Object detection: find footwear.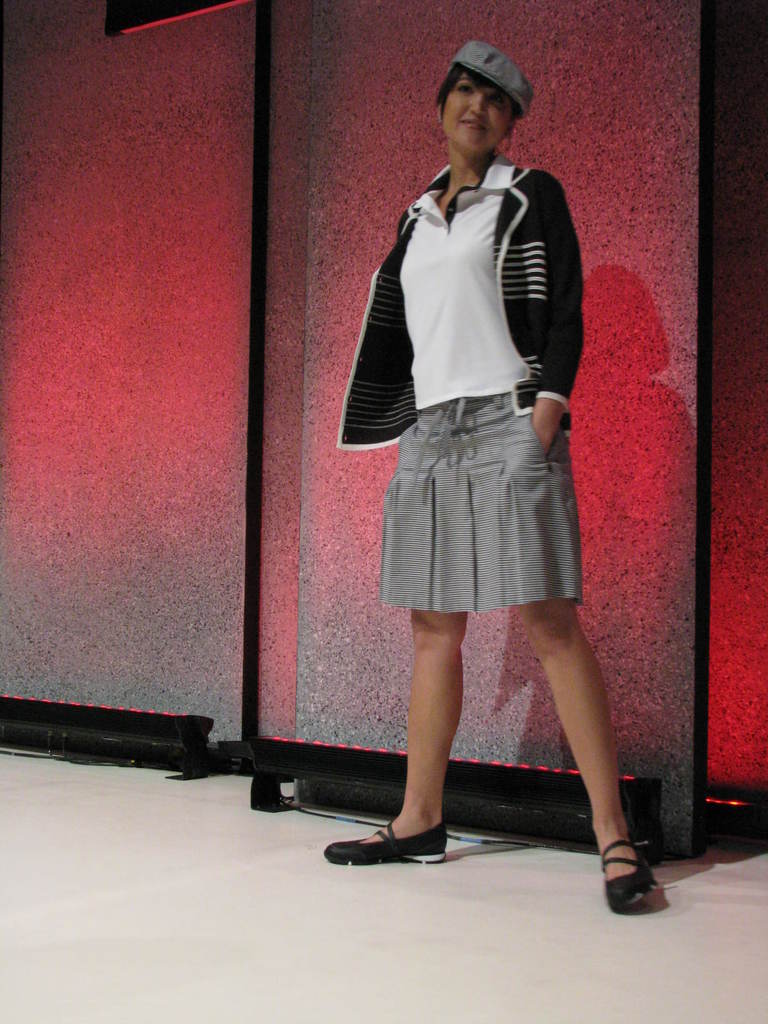
(594, 836, 657, 915).
